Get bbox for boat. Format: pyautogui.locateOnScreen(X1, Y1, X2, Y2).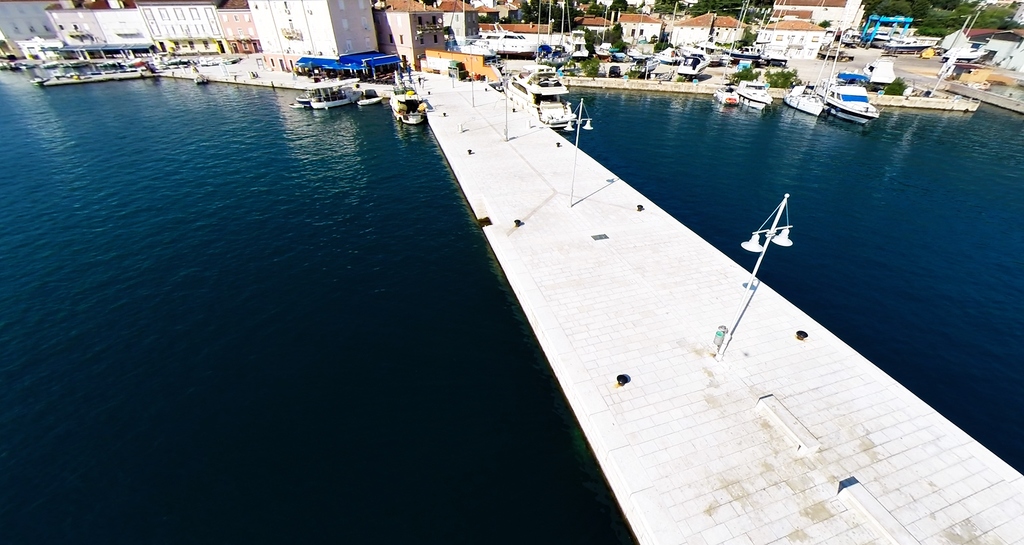
pyautogui.locateOnScreen(383, 70, 428, 128).
